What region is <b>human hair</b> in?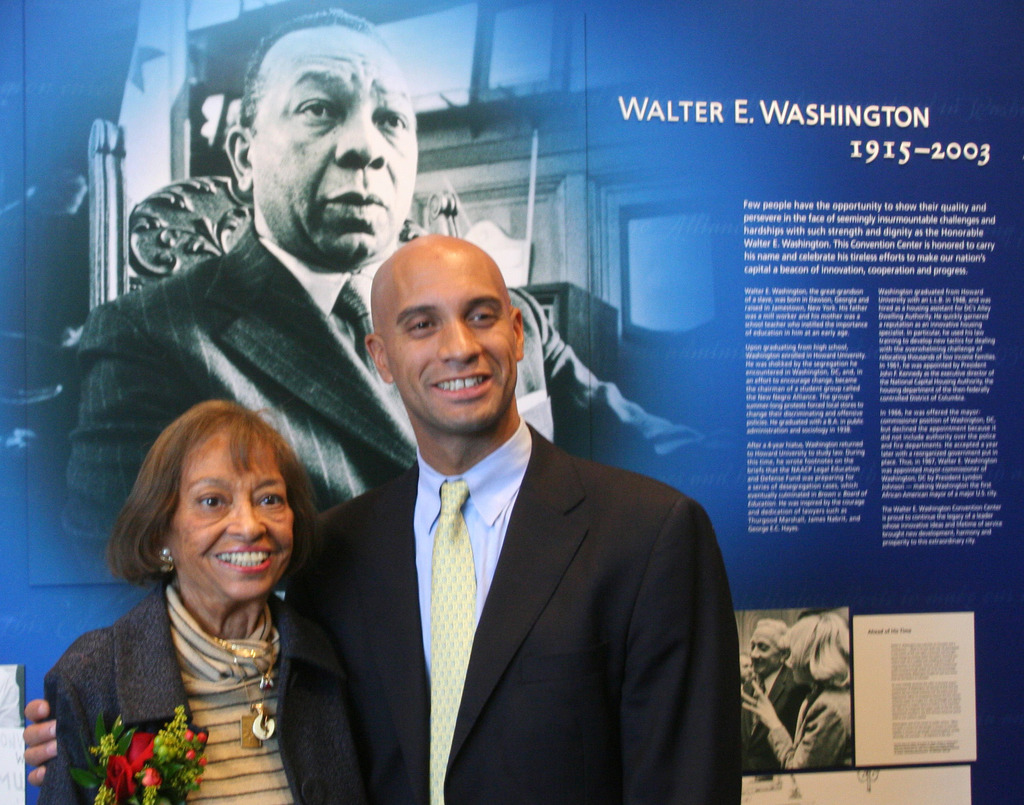
(111, 399, 324, 590).
